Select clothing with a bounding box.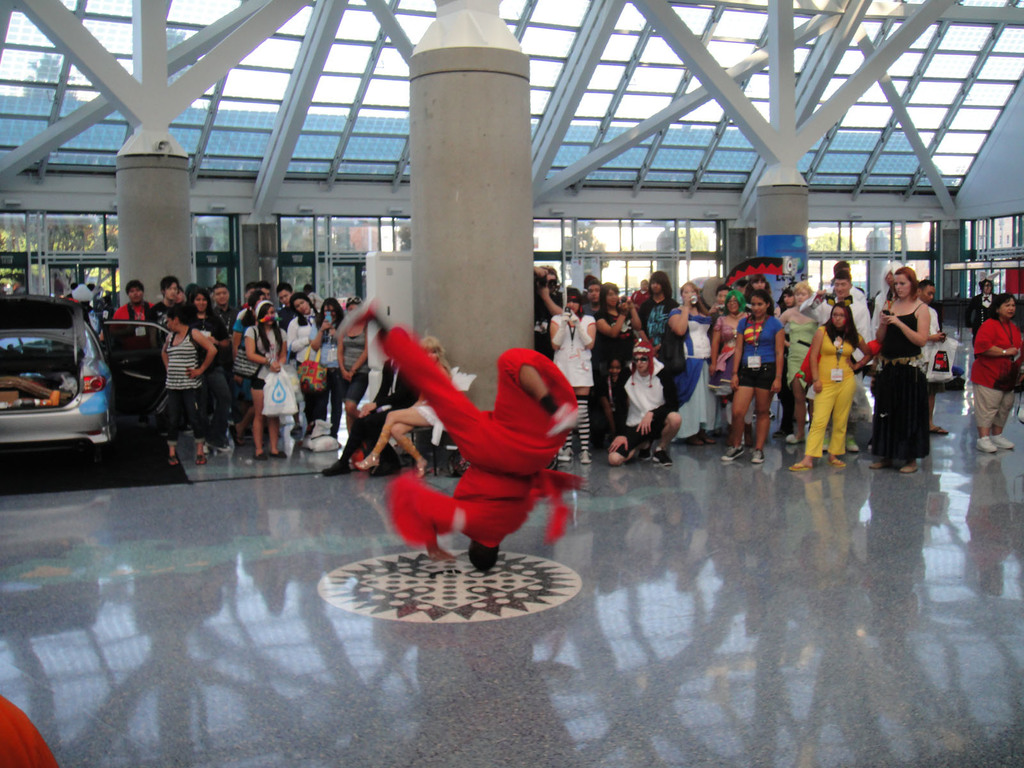
(213,305,234,324).
